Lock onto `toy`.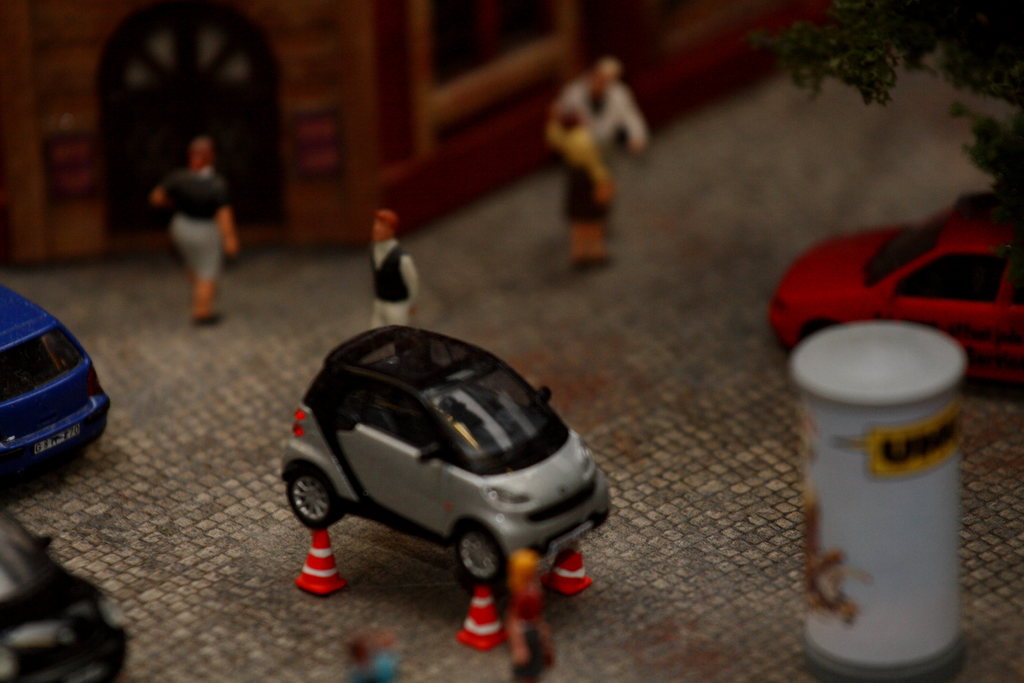
Locked: {"left": 150, "top": 140, "right": 237, "bottom": 319}.
